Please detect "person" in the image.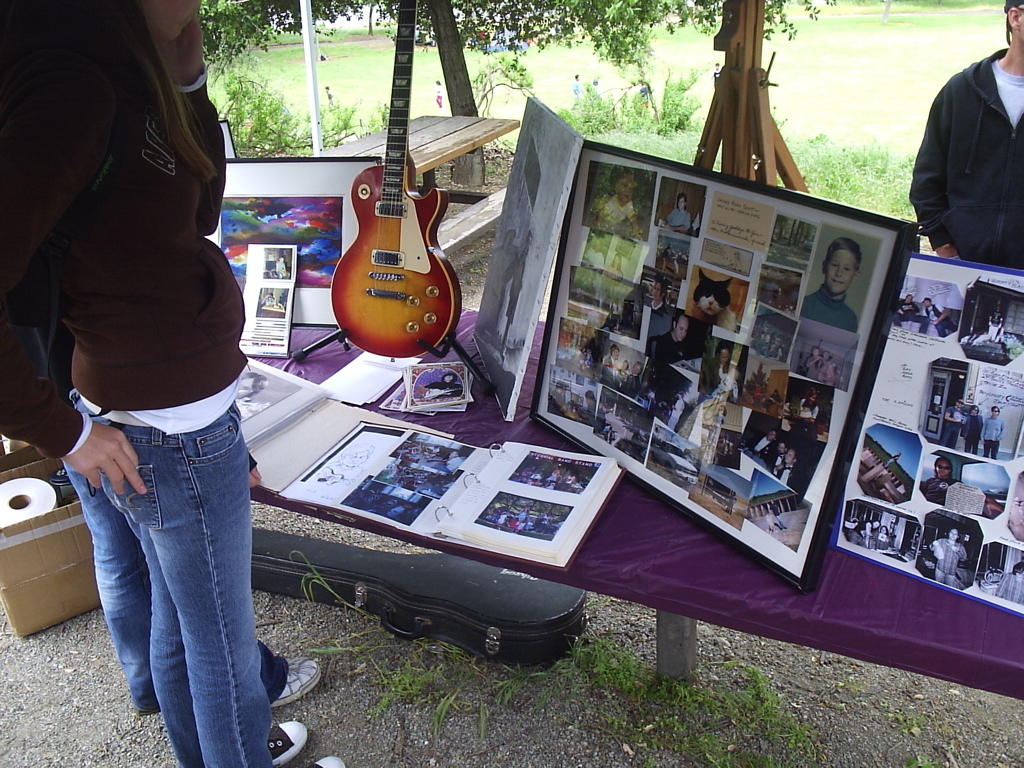
[x1=43, y1=315, x2=321, y2=714].
